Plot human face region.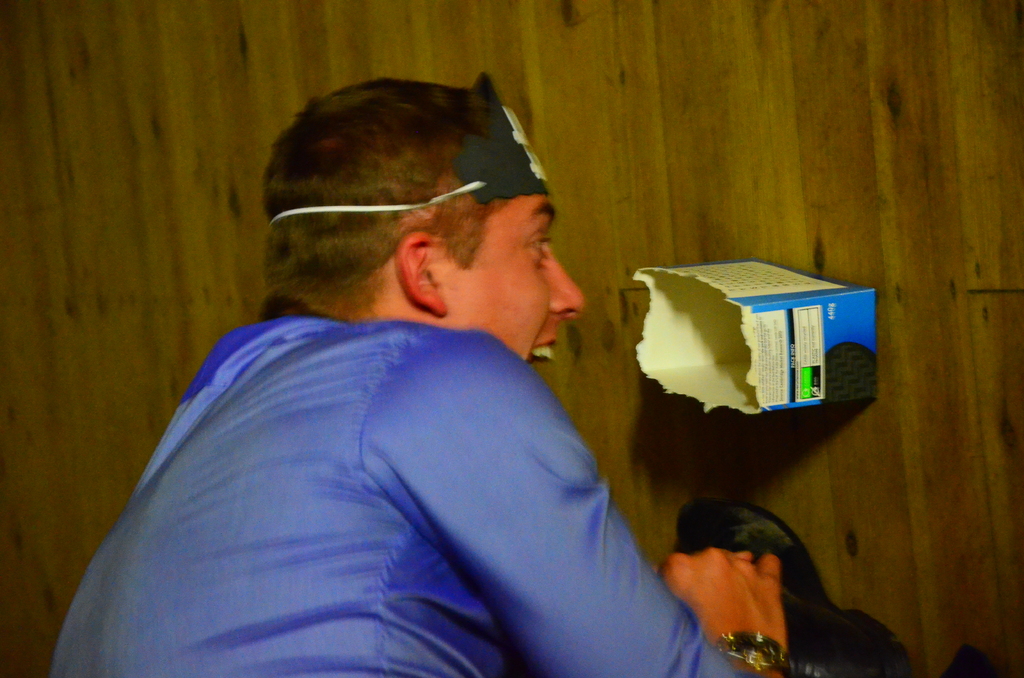
Plotted at {"x1": 451, "y1": 196, "x2": 584, "y2": 369}.
